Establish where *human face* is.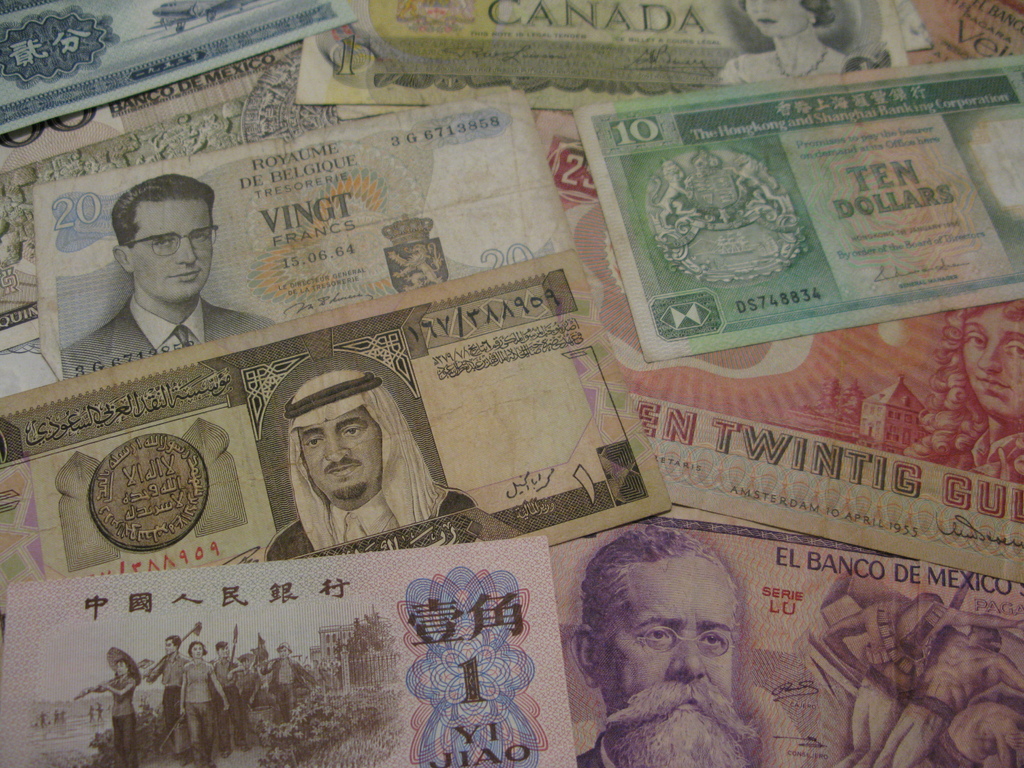
Established at bbox(963, 304, 1023, 415).
